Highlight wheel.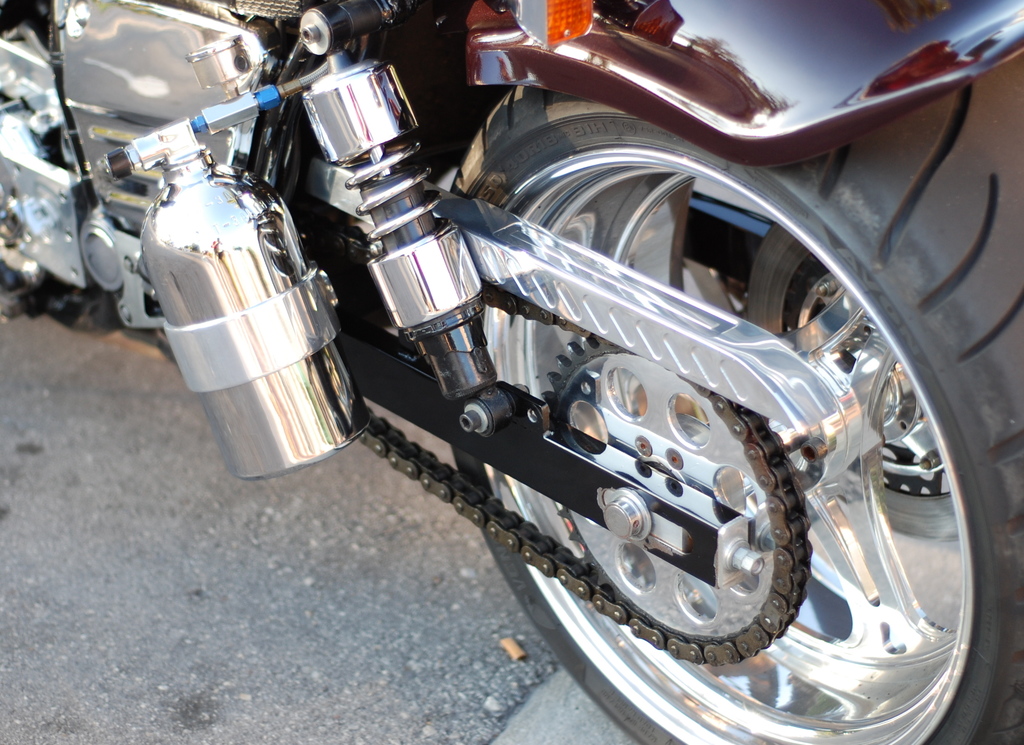
Highlighted region: [x1=445, y1=47, x2=1023, y2=744].
